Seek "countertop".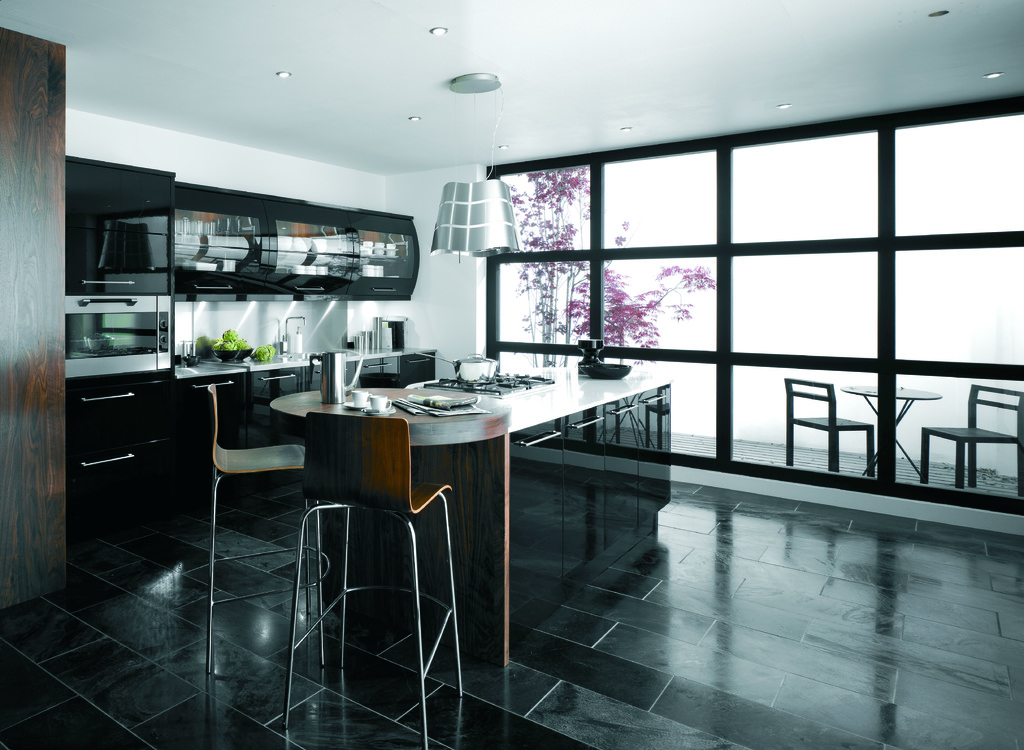
BBox(266, 364, 675, 446).
